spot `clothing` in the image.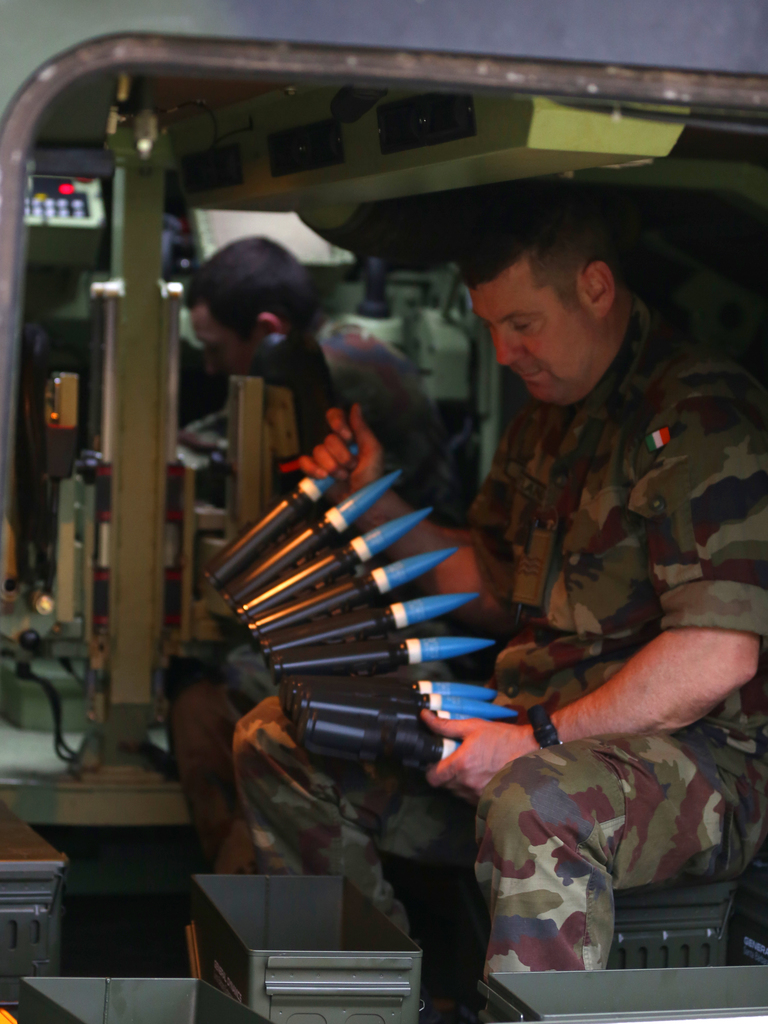
`clothing` found at 230, 312, 440, 502.
